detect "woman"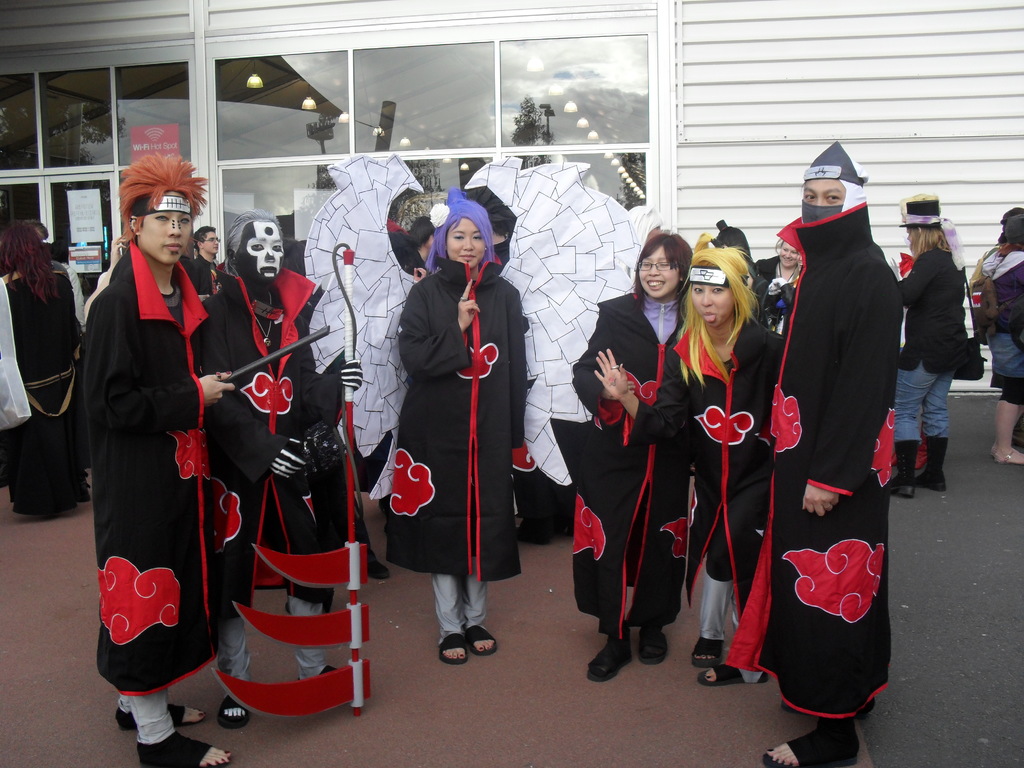
select_region(568, 237, 696, 678)
